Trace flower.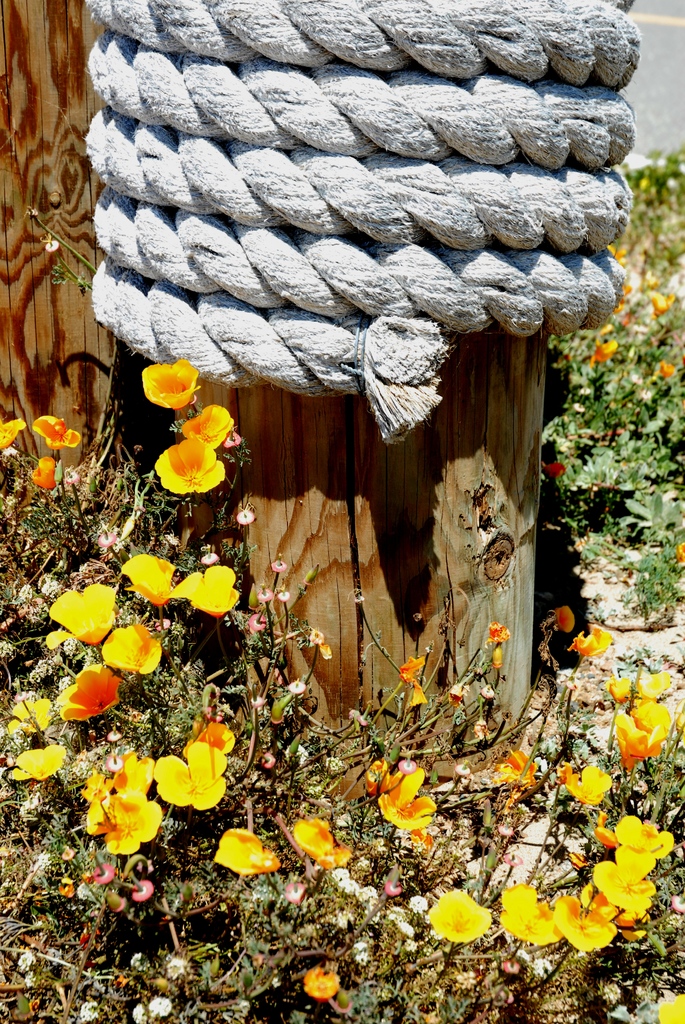
Traced to crop(285, 879, 305, 905).
